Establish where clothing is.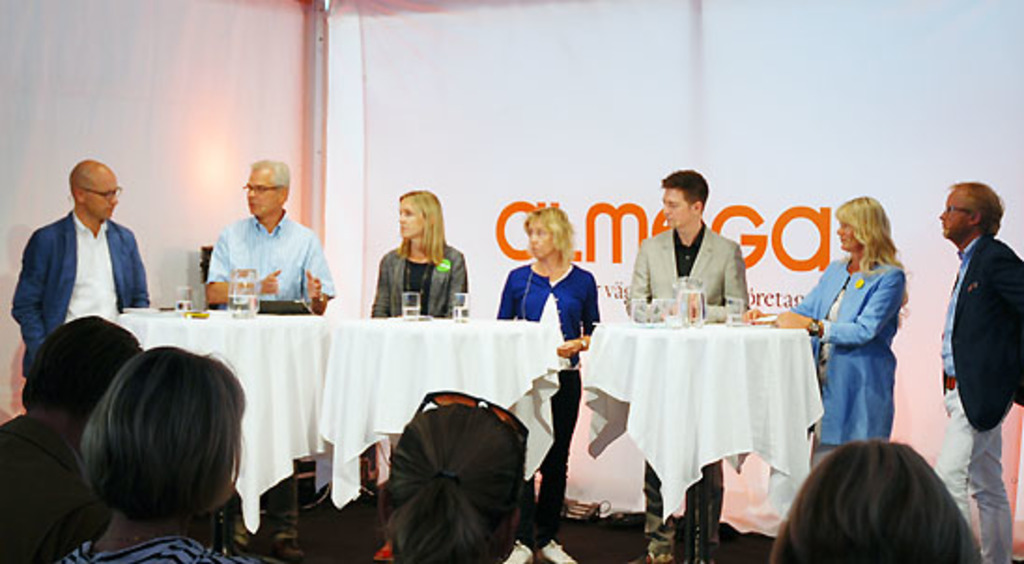
Established at bbox(630, 224, 746, 545).
